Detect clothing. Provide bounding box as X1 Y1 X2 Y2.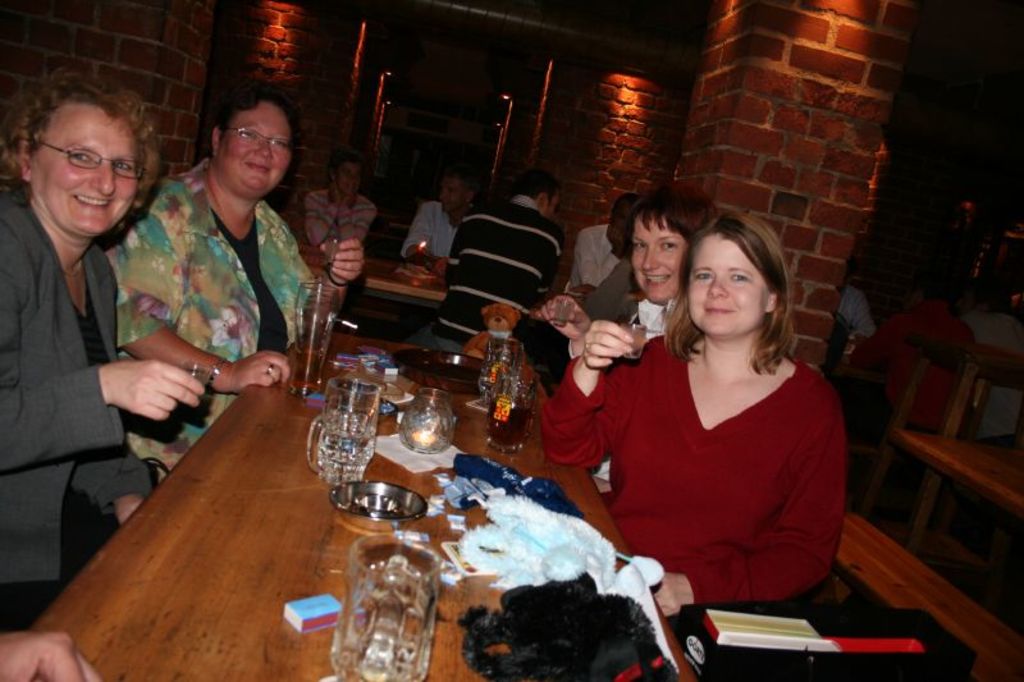
113 170 316 473.
